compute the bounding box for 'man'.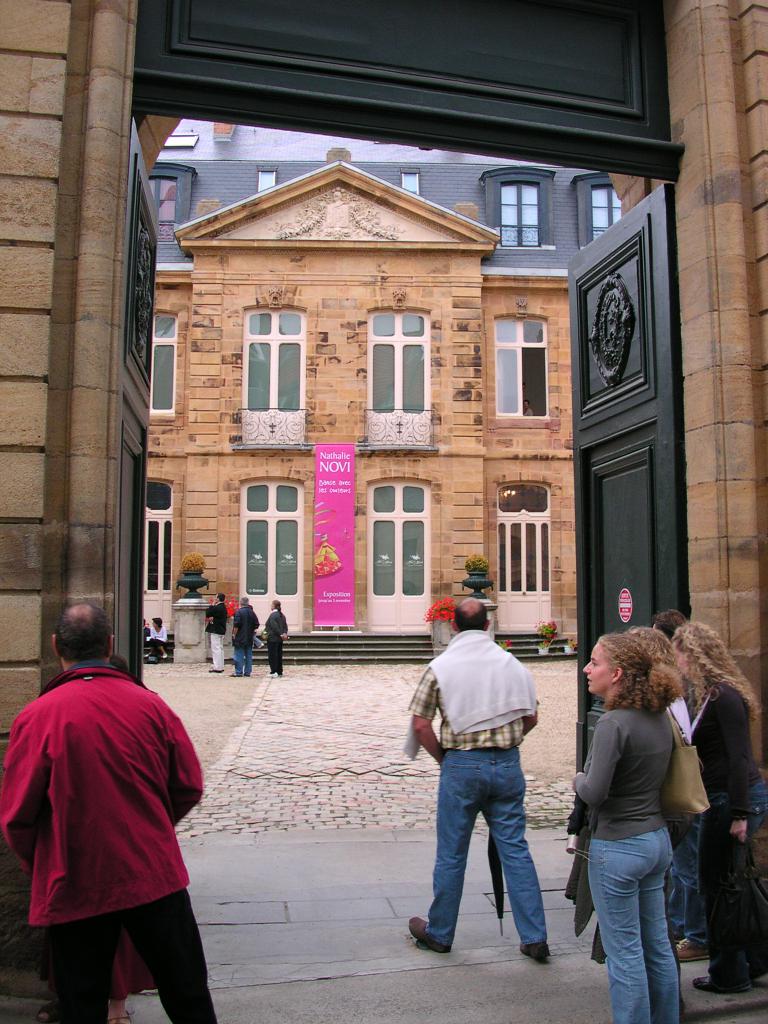
[410, 600, 541, 961].
